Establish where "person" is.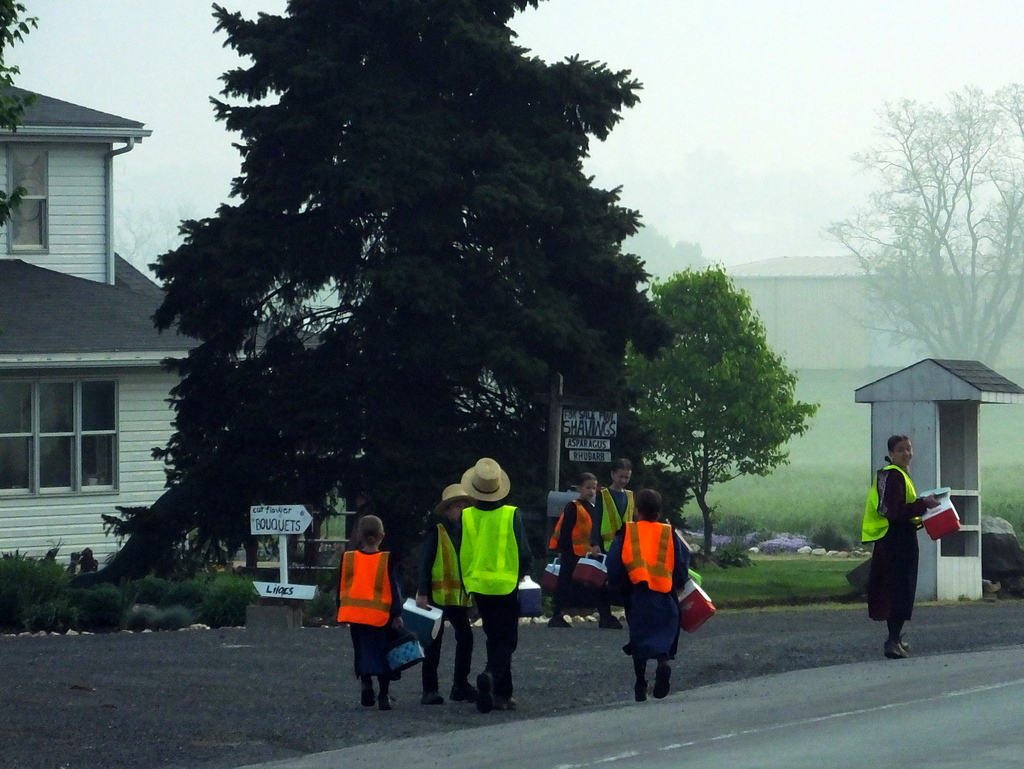
Established at 547,473,614,627.
